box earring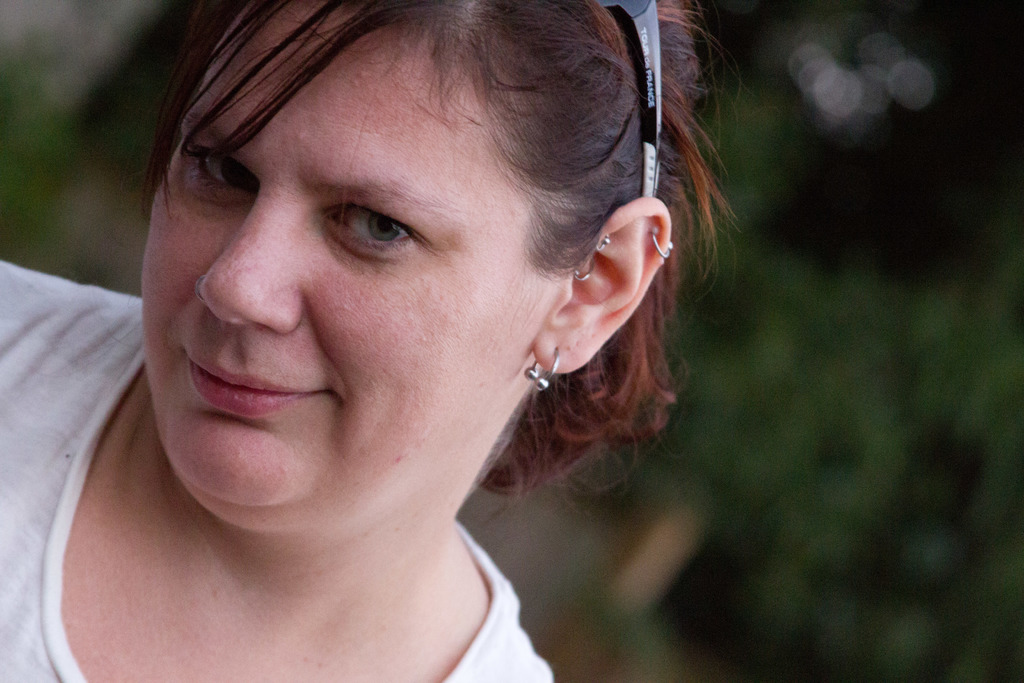
BBox(650, 224, 674, 257)
